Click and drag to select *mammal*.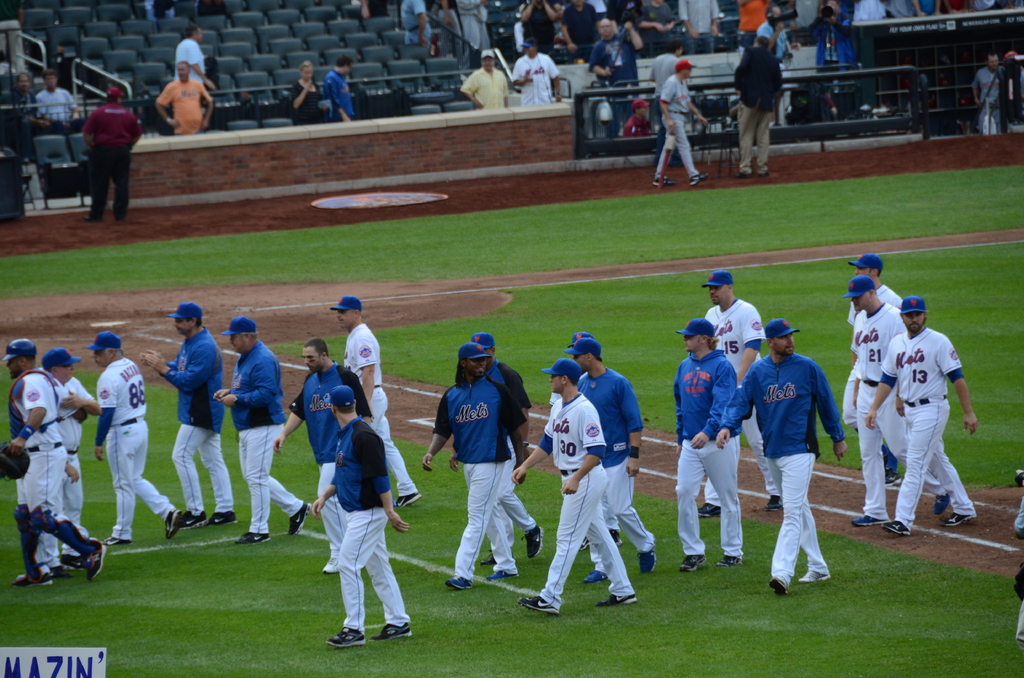
Selection: 445,0,493,54.
